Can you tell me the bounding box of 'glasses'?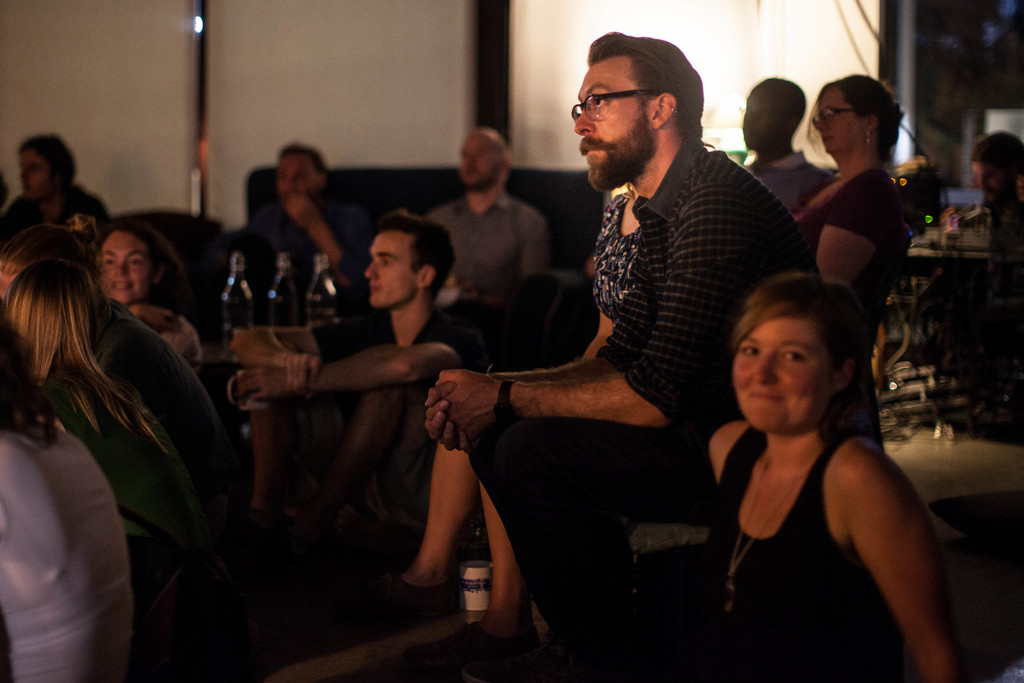
bbox(810, 104, 858, 128).
